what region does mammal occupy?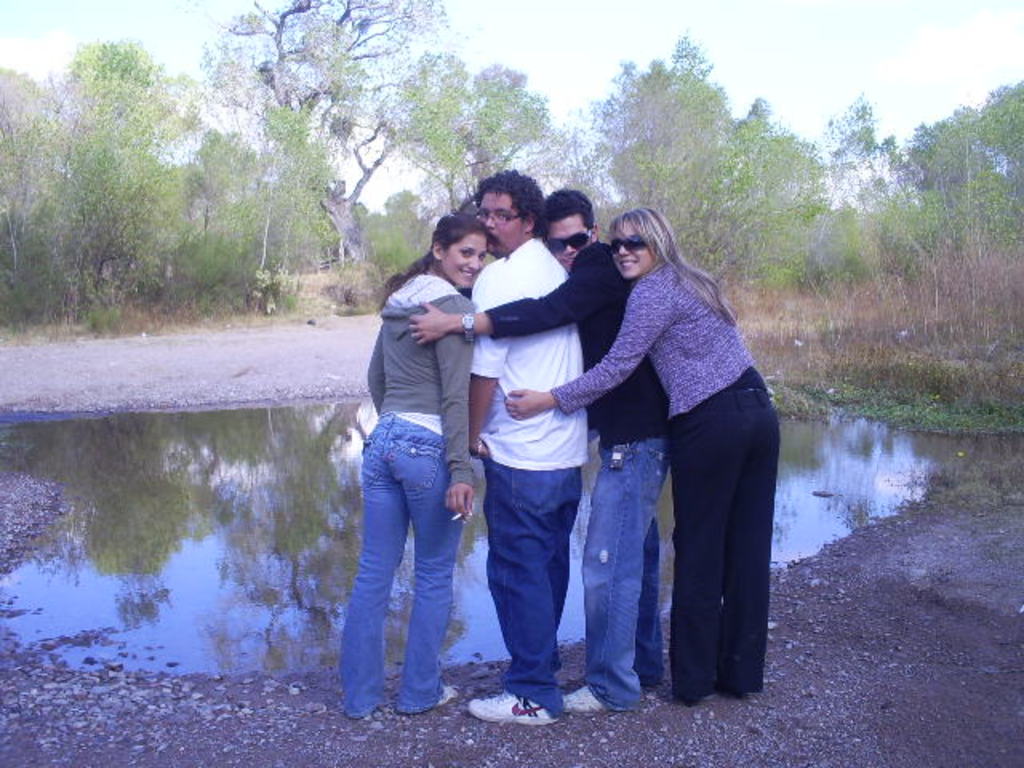
<bbox>459, 168, 590, 723</bbox>.
